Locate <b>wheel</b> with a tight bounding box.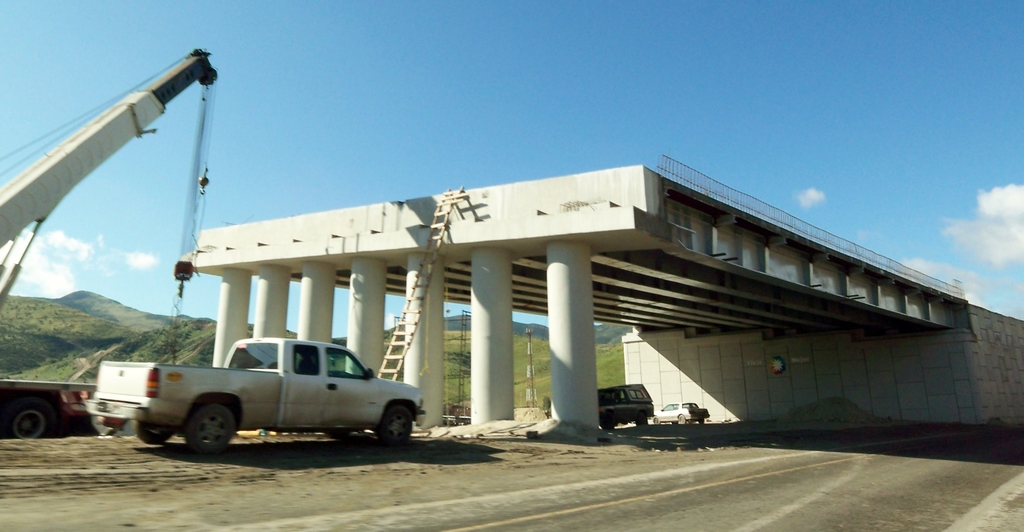
x1=605 y1=414 x2=615 y2=434.
